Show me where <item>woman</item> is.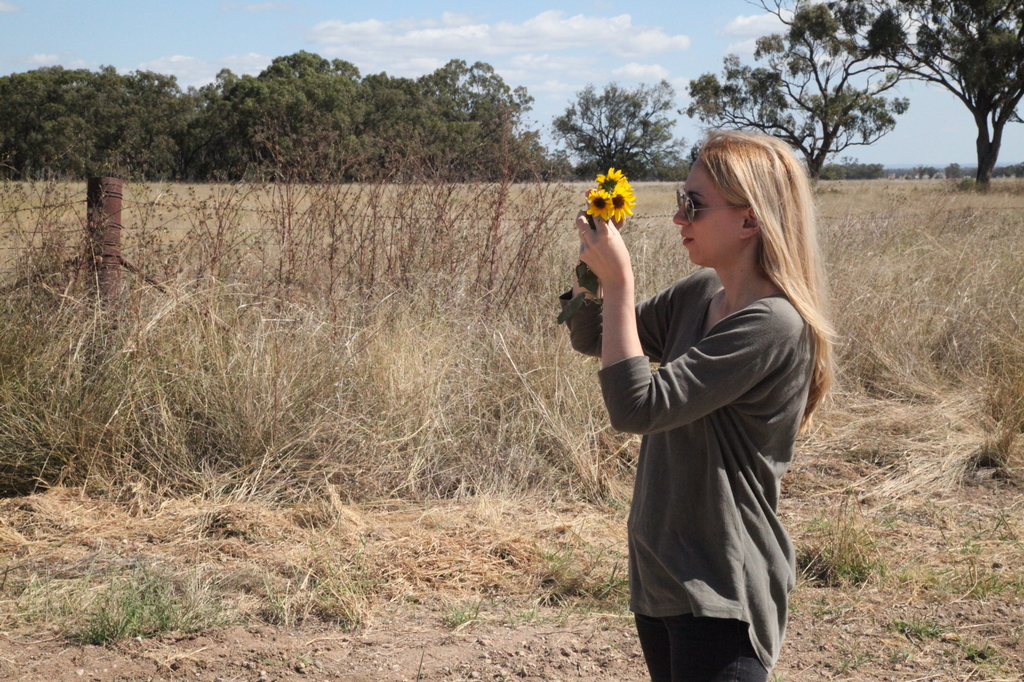
<item>woman</item> is at locate(591, 127, 830, 681).
